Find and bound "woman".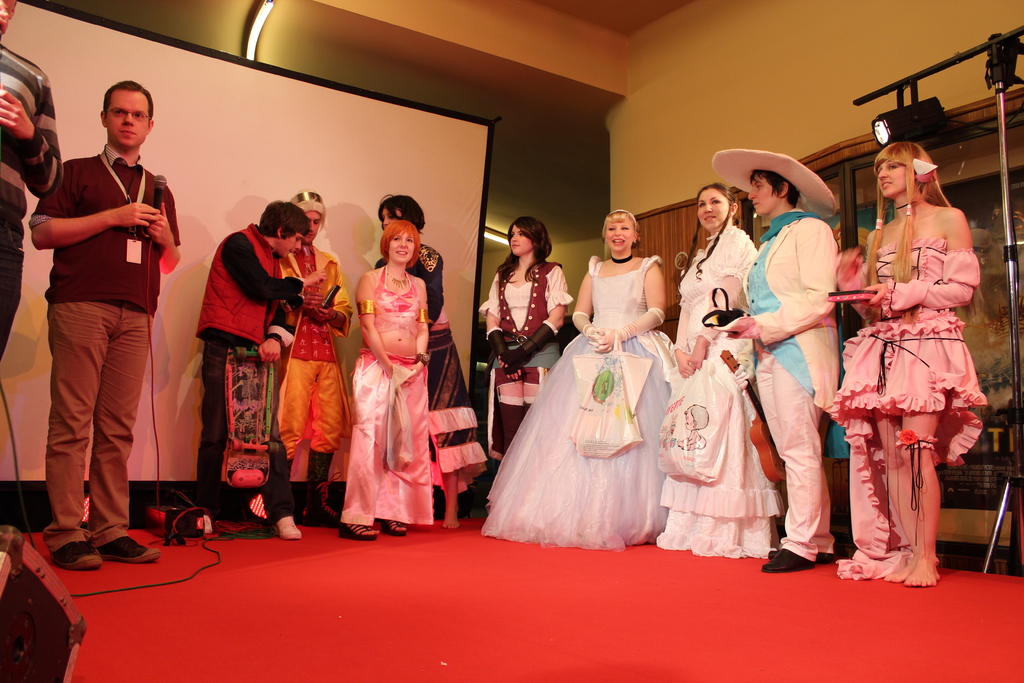
Bound: x1=478, y1=214, x2=573, y2=483.
